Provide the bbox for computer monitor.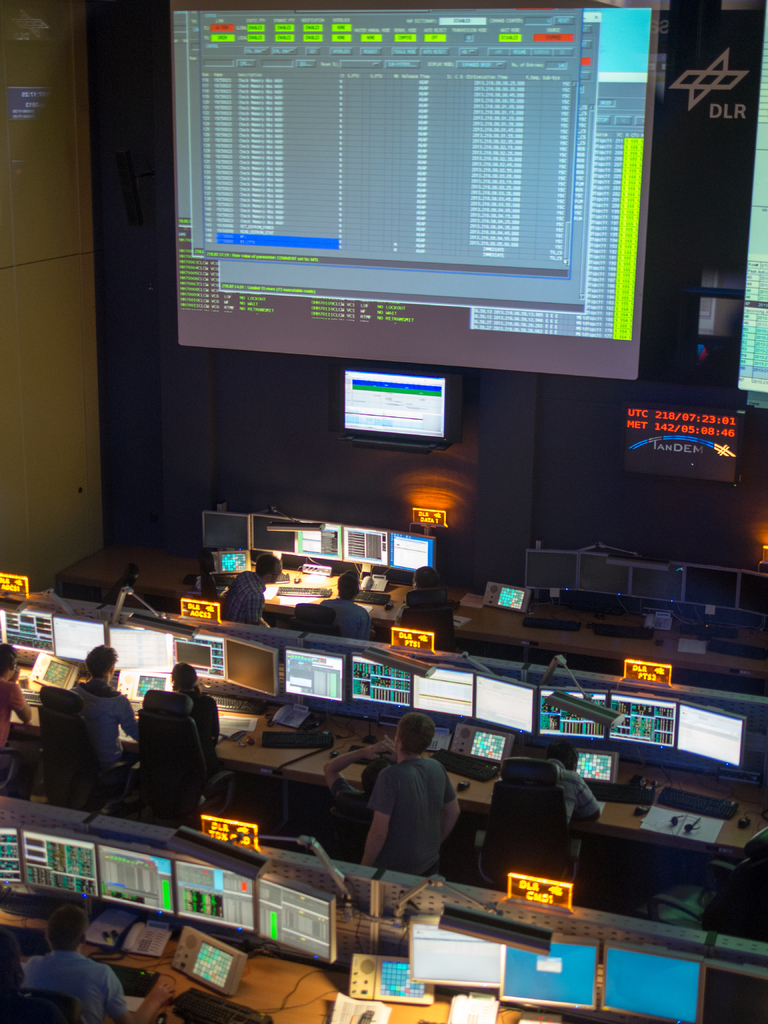
l=188, t=632, r=227, b=676.
